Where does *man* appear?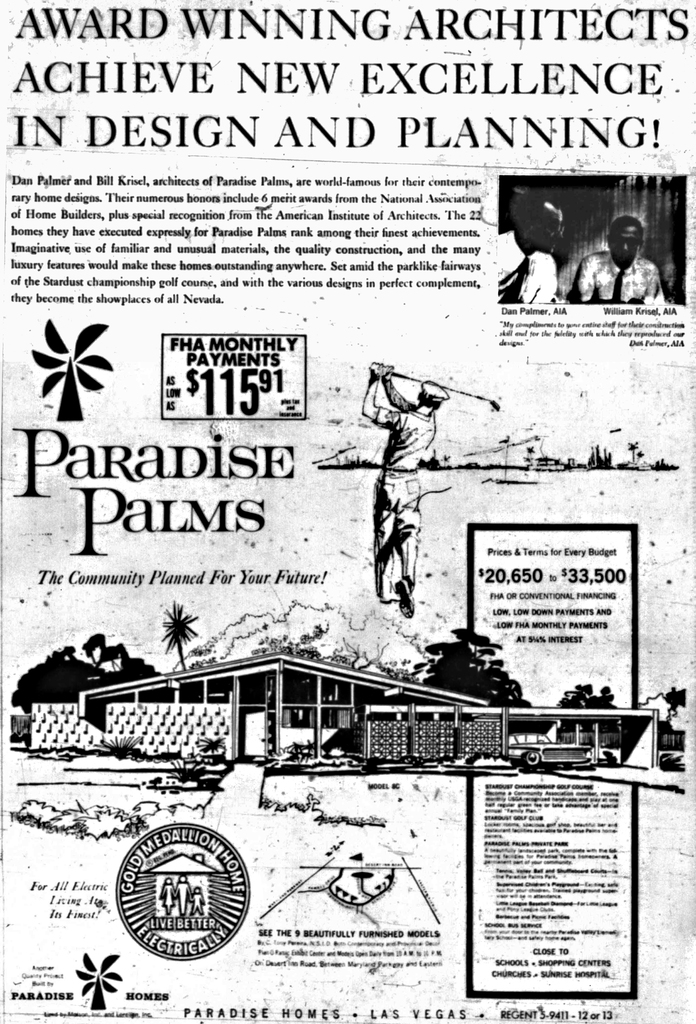
Appears at BBox(493, 189, 565, 300).
